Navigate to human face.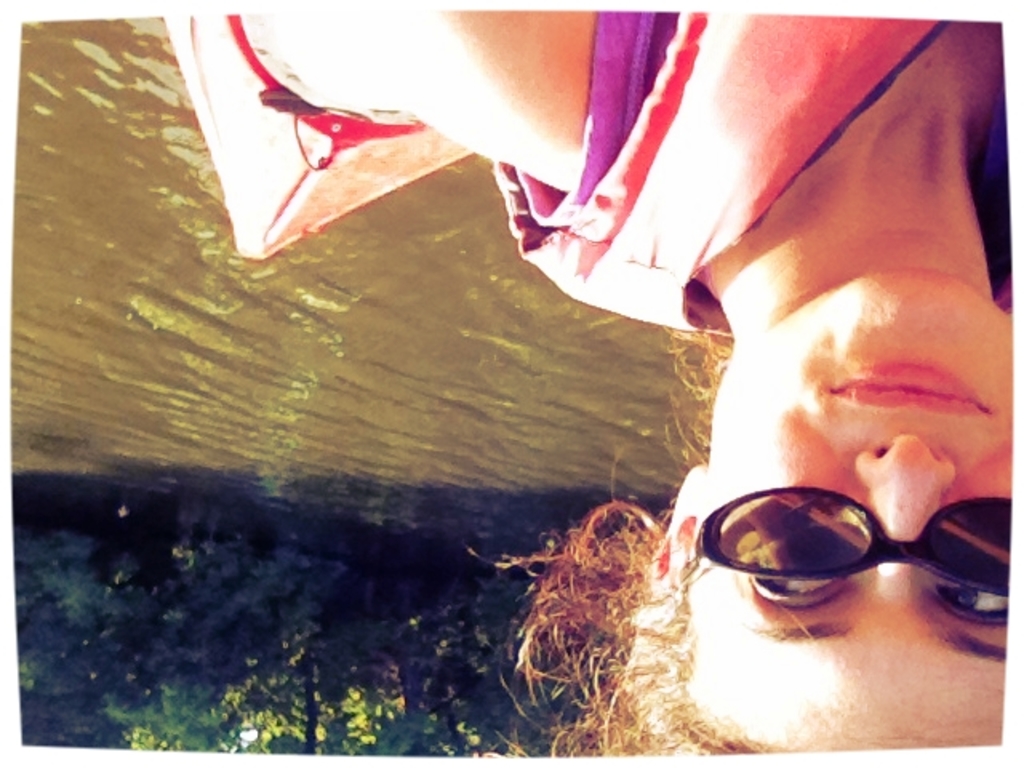
Navigation target: (690, 270, 1013, 749).
